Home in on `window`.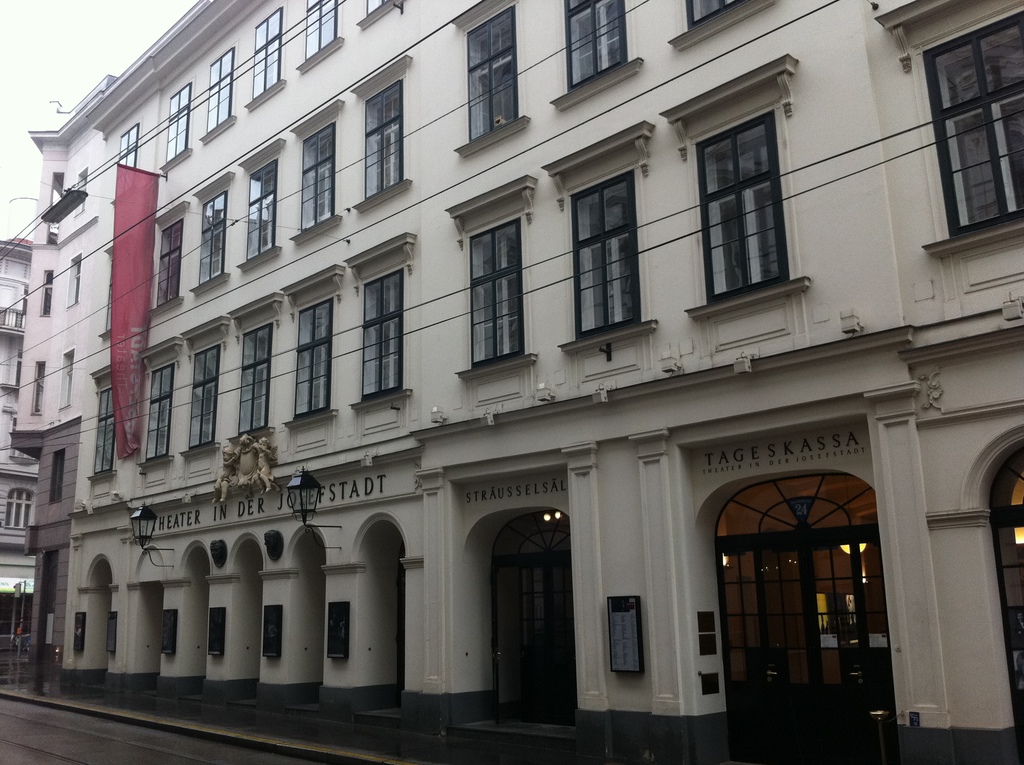
Homed in at (447, 175, 541, 381).
